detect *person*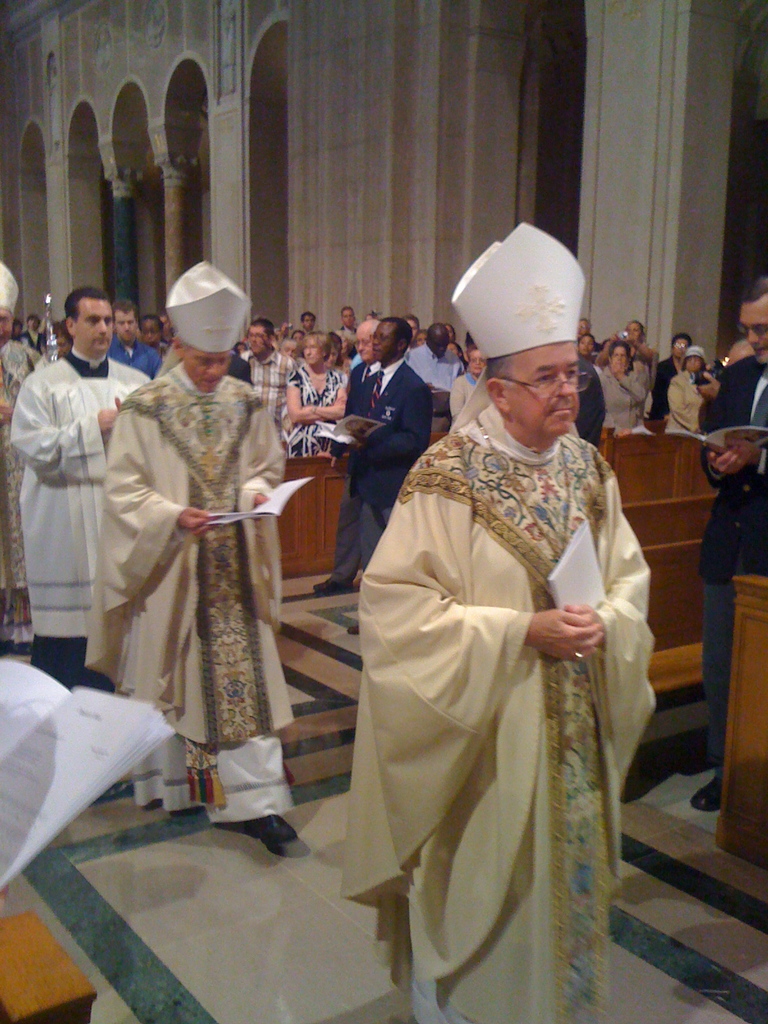
bbox=[304, 316, 435, 588]
